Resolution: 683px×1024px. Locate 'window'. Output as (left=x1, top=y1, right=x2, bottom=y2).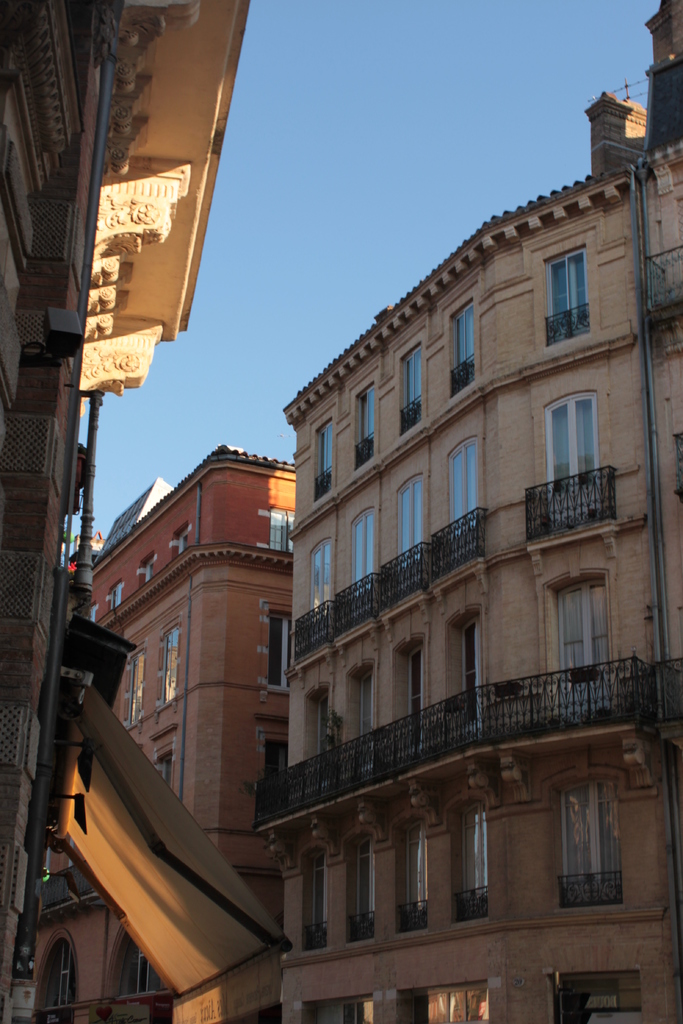
(left=158, top=618, right=180, bottom=707).
